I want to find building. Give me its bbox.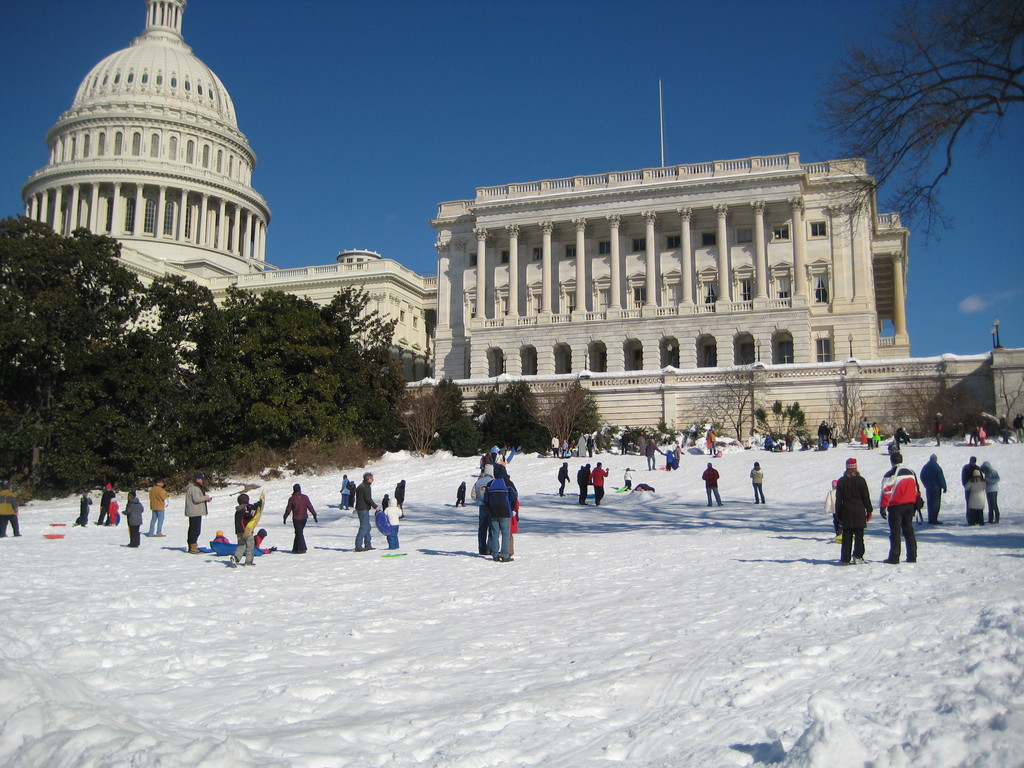
19:0:911:384.
